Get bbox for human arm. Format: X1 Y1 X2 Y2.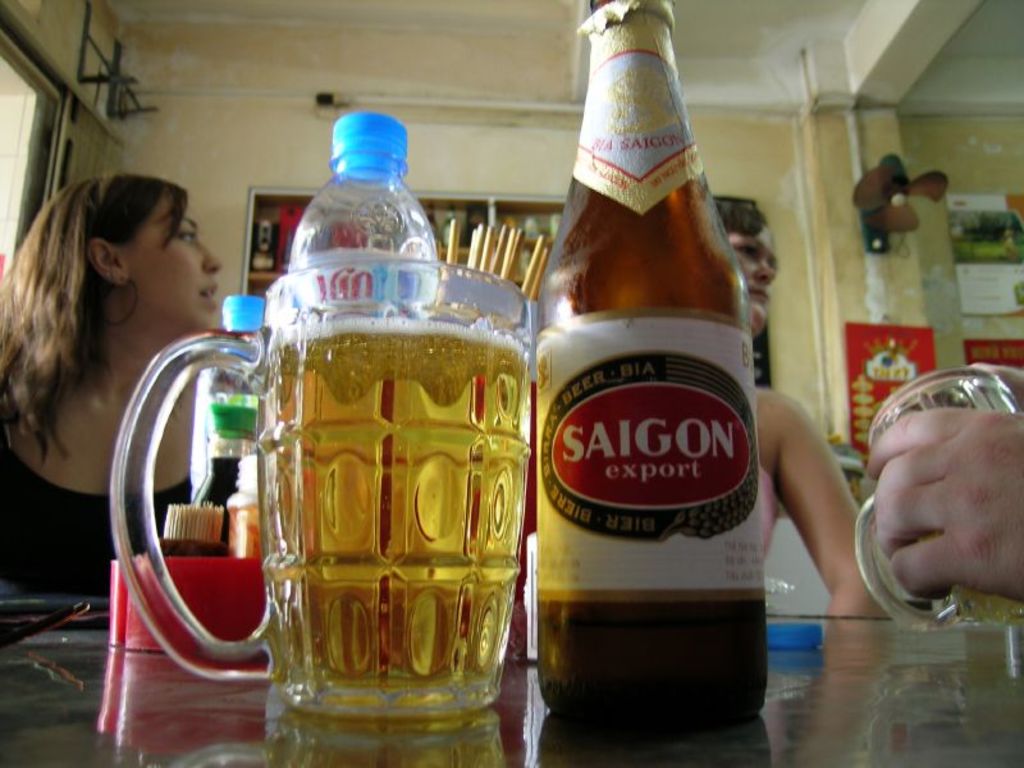
865 403 1023 603.
